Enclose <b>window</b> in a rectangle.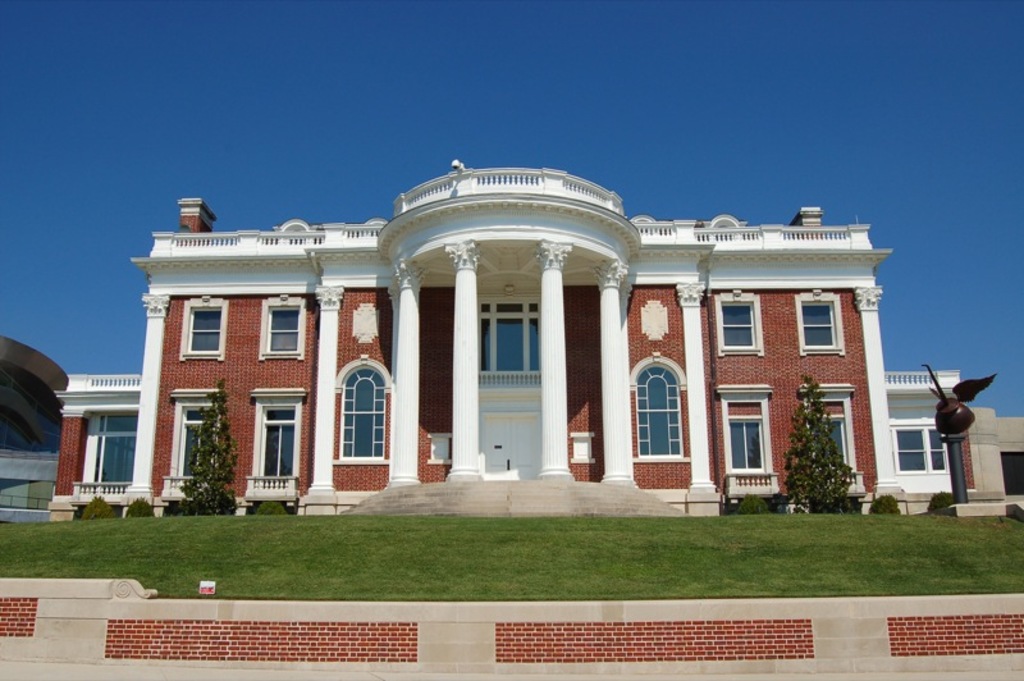
l=630, t=356, r=681, b=454.
